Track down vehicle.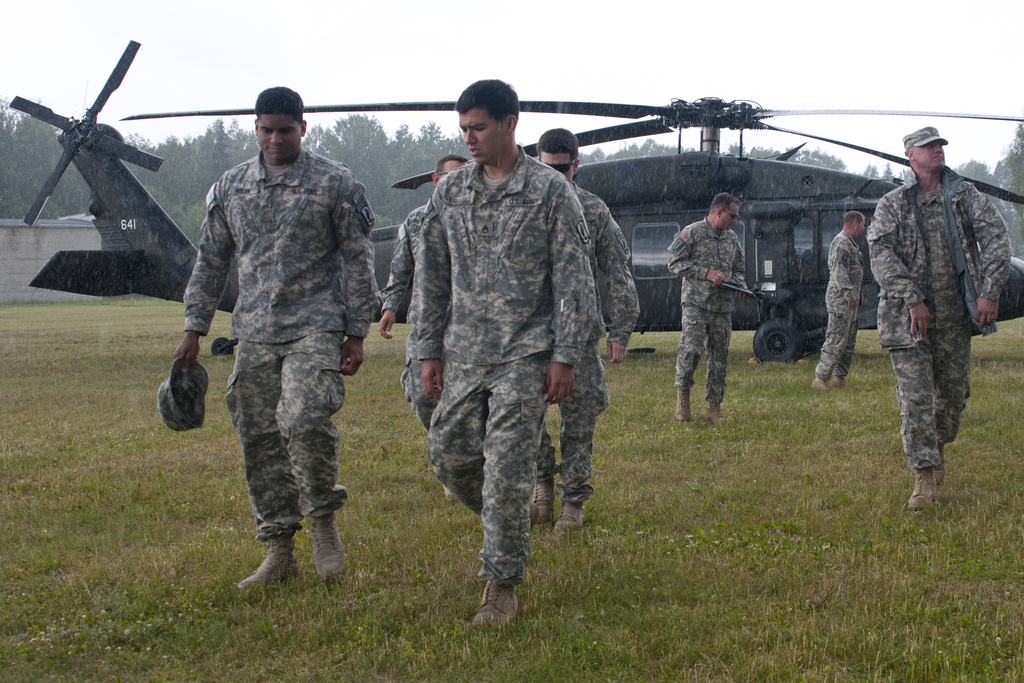
Tracked to <bbox>119, 92, 1023, 362</bbox>.
